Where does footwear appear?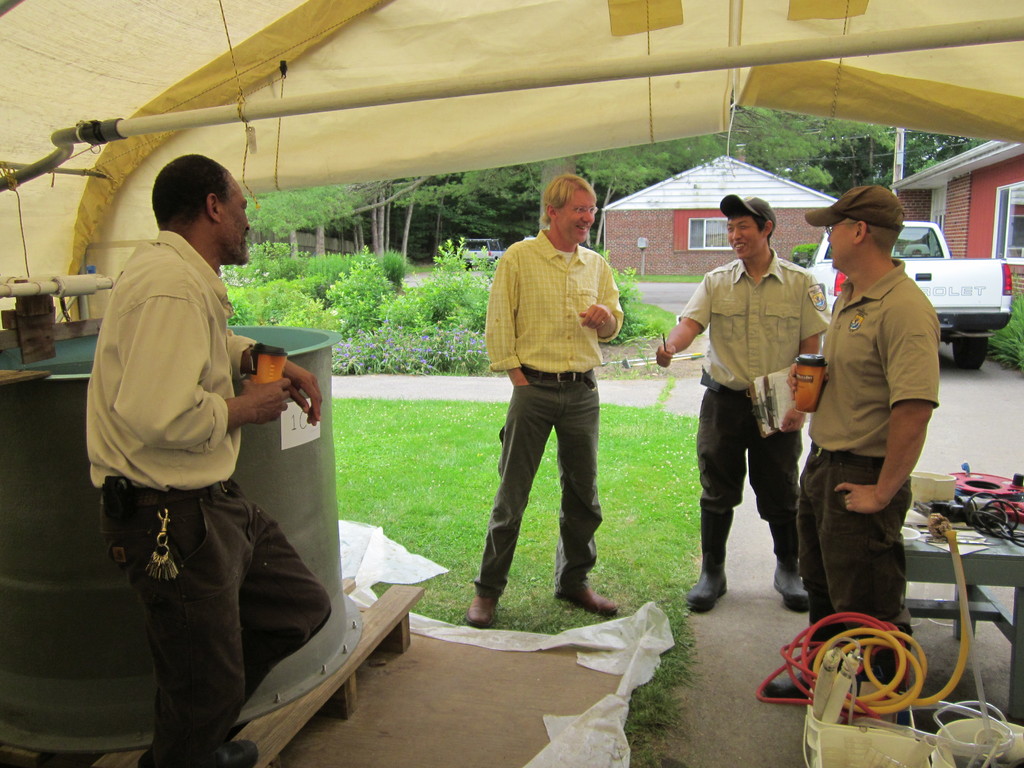
Appears at box(687, 567, 729, 614).
